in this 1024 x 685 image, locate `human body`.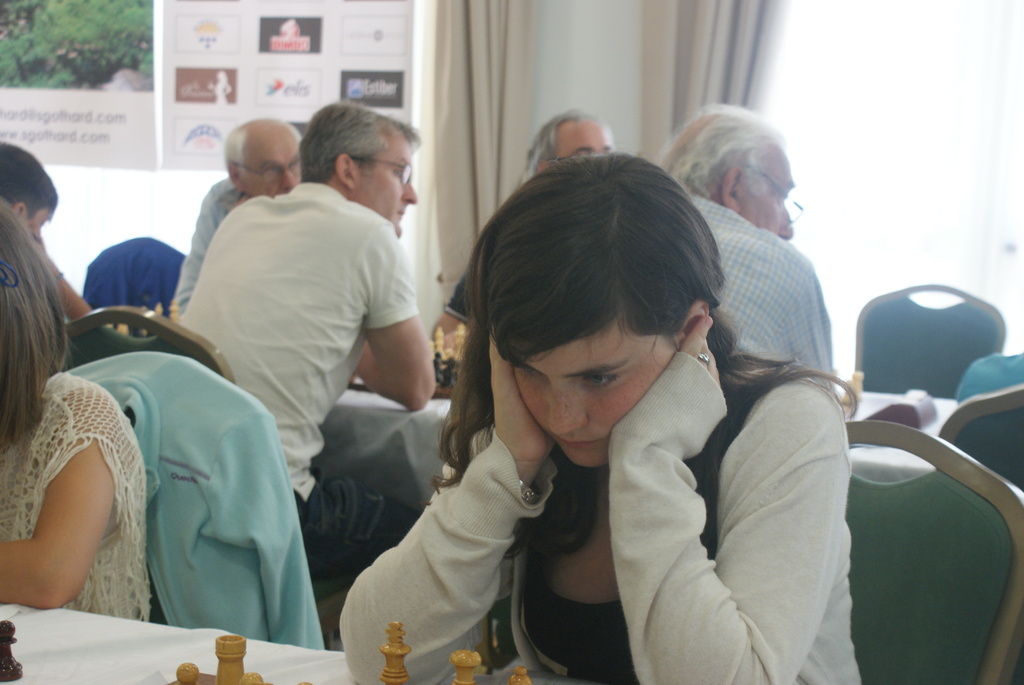
Bounding box: 438/173/867/683.
